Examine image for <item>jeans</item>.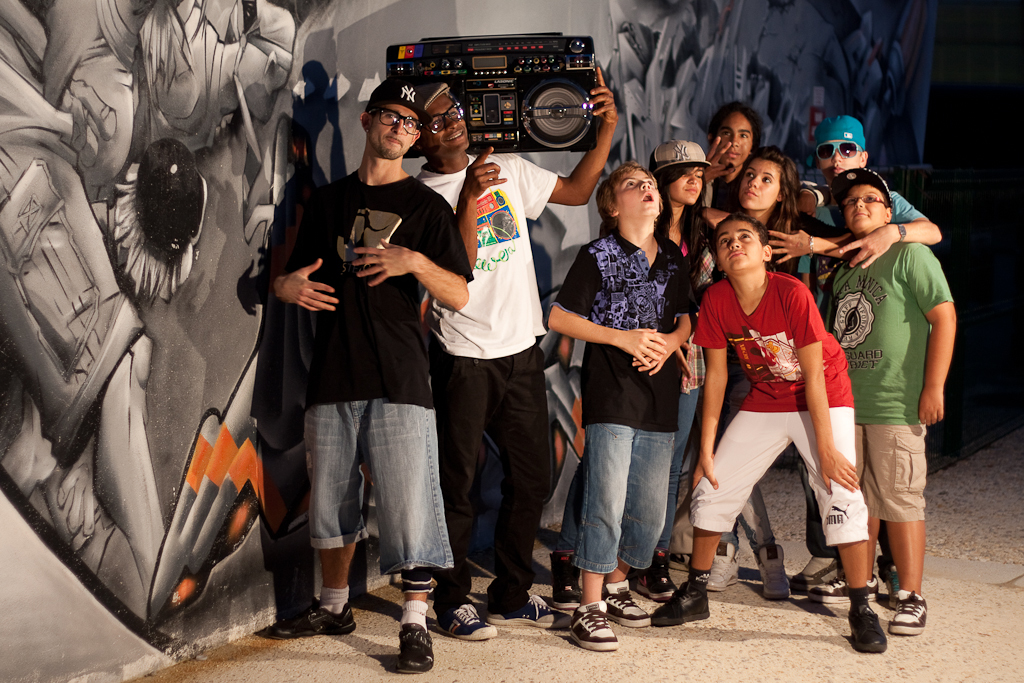
Examination result: rect(430, 337, 562, 605).
